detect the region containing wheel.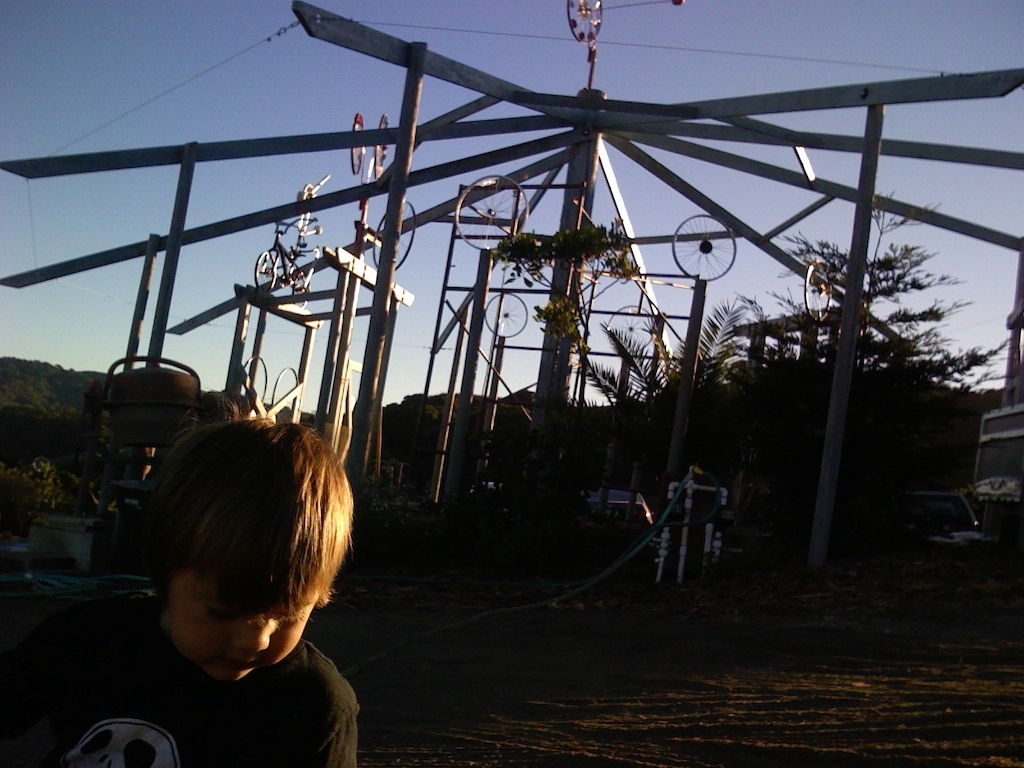
pyautogui.locateOnScreen(105, 351, 203, 390).
